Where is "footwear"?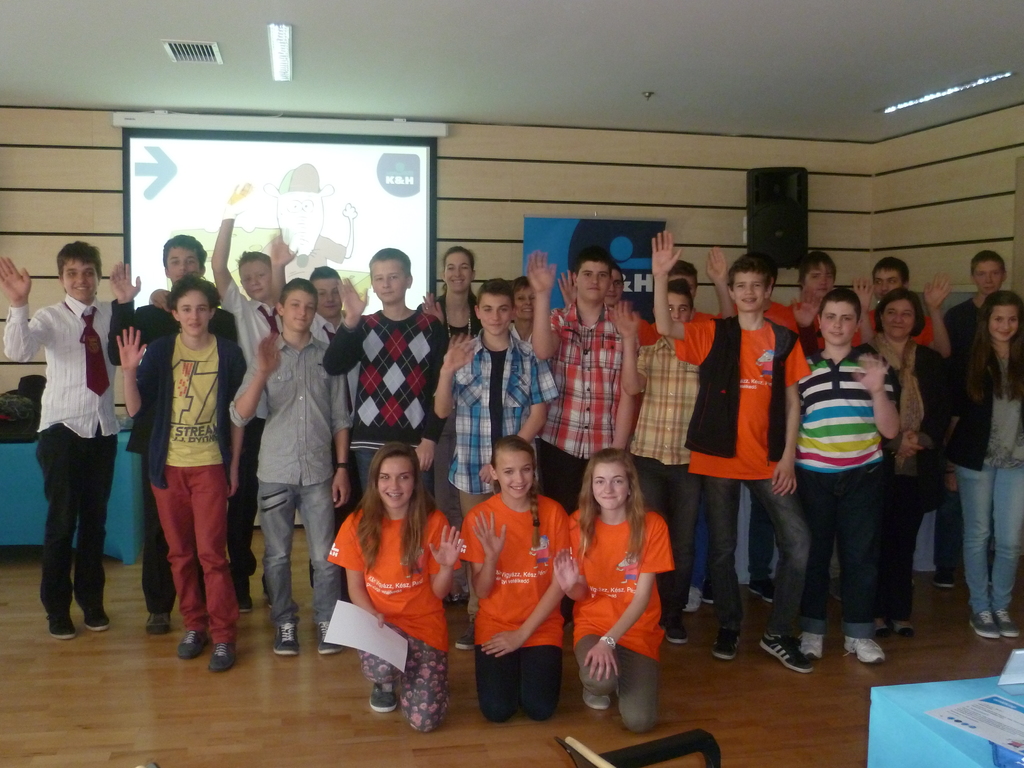
BBox(712, 630, 739, 659).
